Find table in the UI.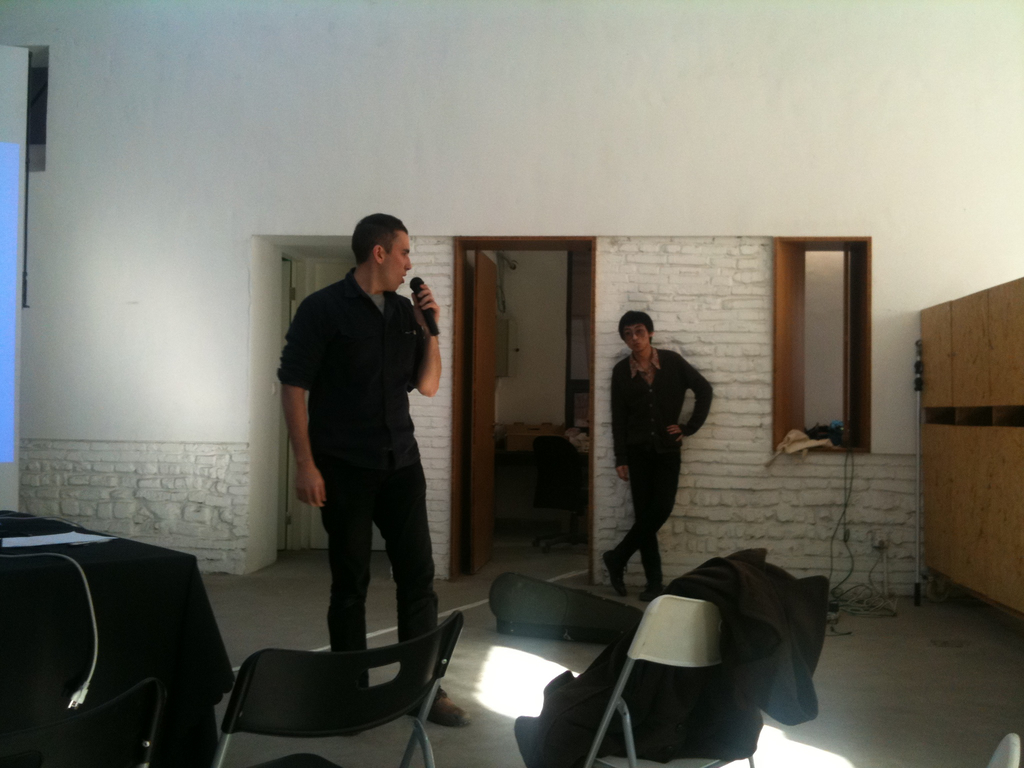
UI element at x1=0, y1=508, x2=233, y2=767.
